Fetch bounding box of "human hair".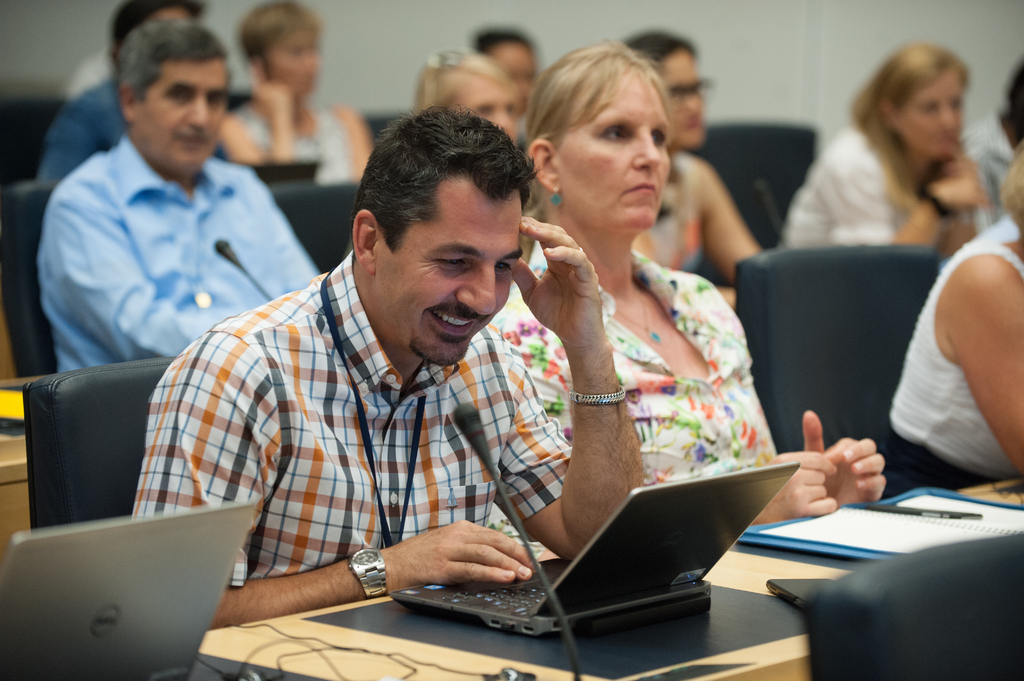
Bbox: 522:36:675:152.
